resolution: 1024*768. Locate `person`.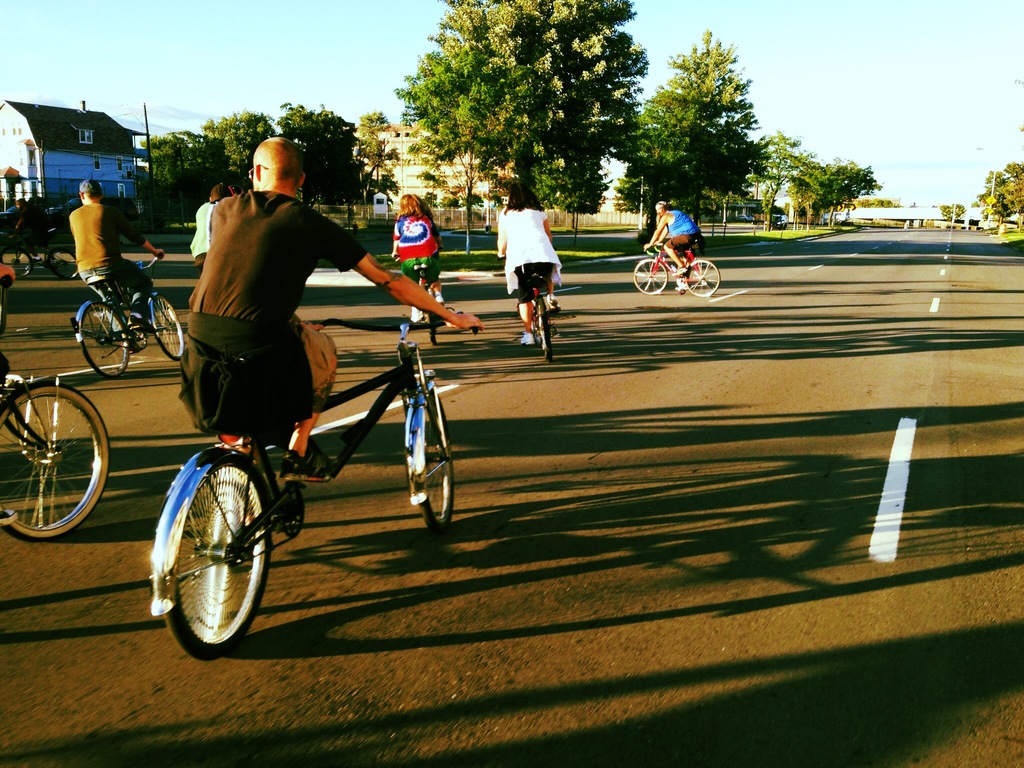
pyautogui.locateOnScreen(388, 193, 443, 328).
